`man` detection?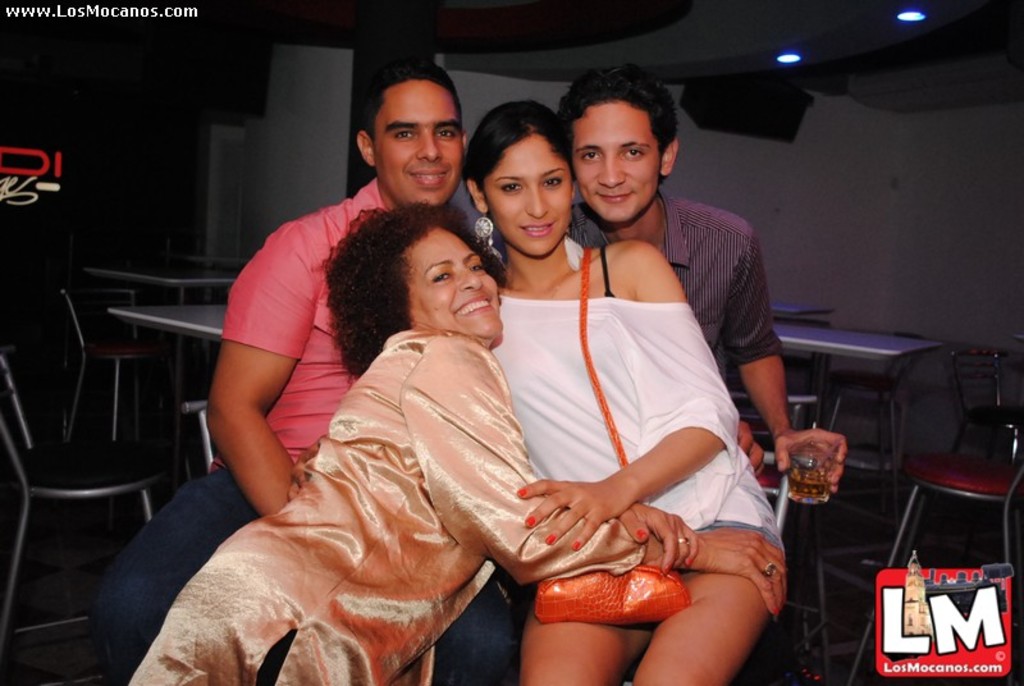
Rect(485, 65, 850, 685)
